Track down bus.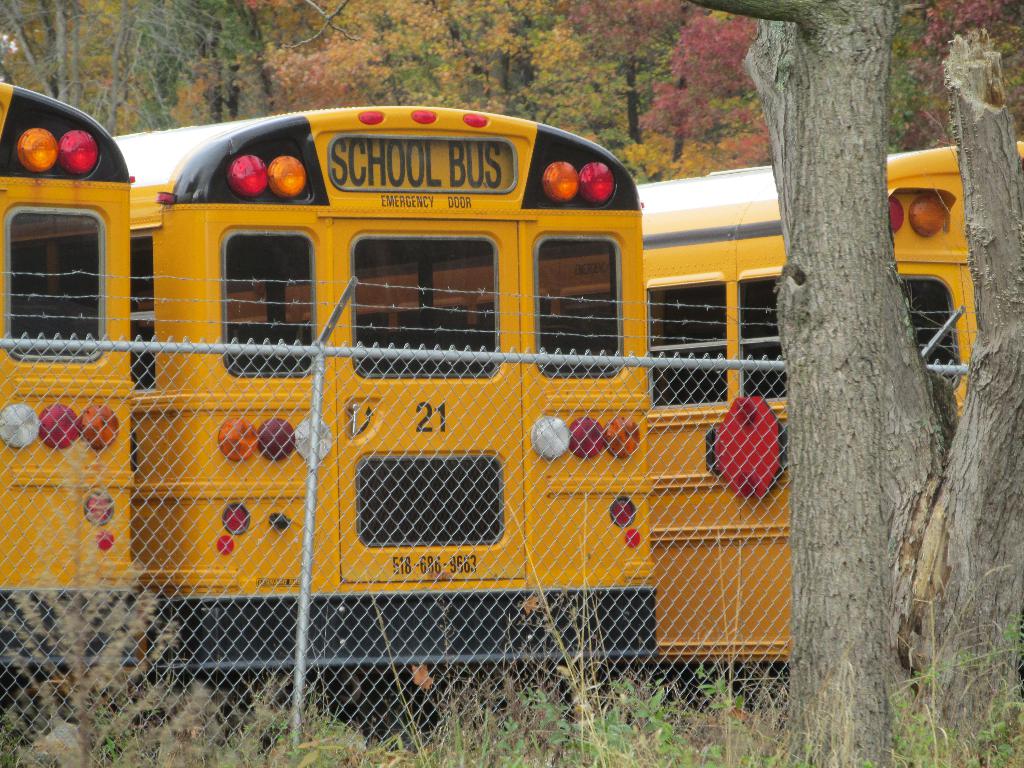
Tracked to [0, 79, 141, 669].
